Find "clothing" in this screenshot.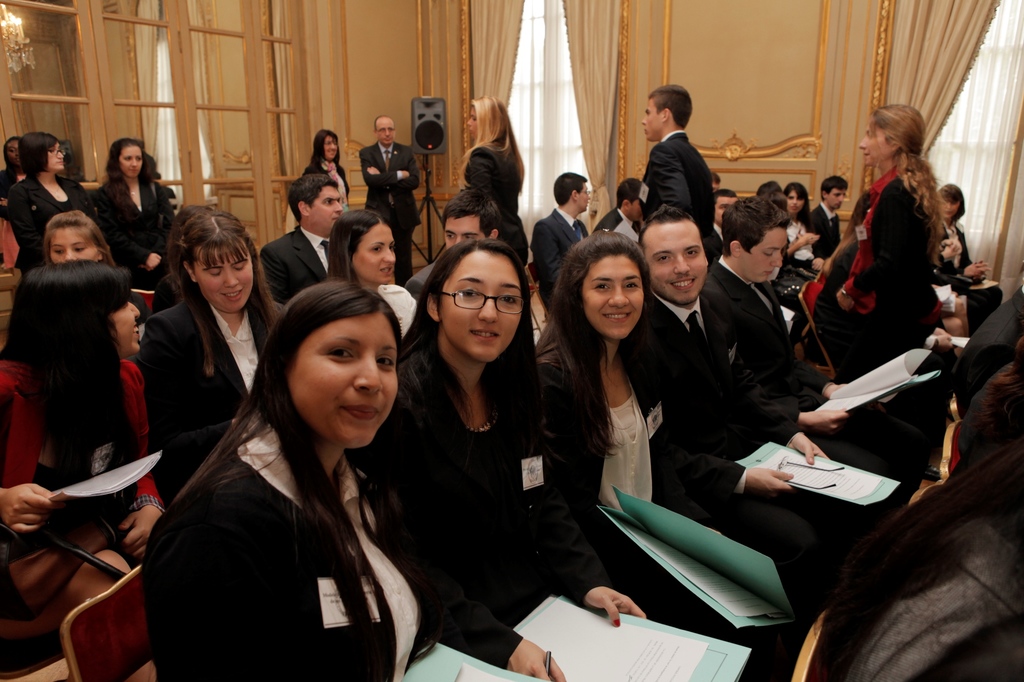
The bounding box for "clothing" is (458, 134, 540, 262).
